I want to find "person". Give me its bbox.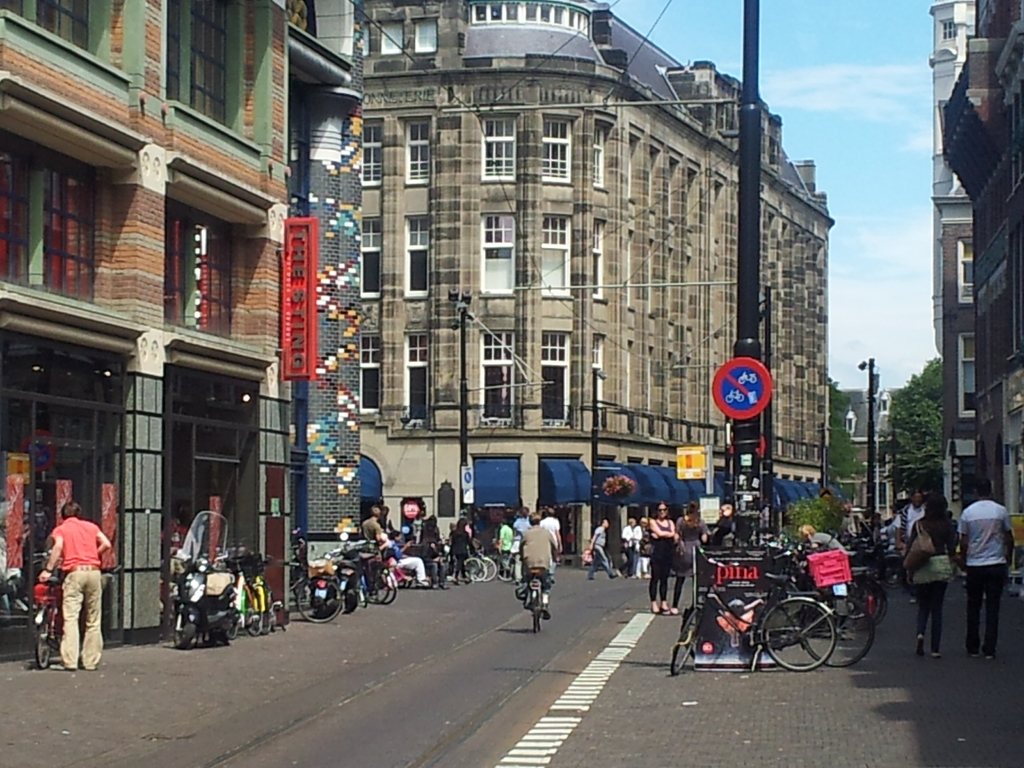
box=[511, 513, 531, 576].
